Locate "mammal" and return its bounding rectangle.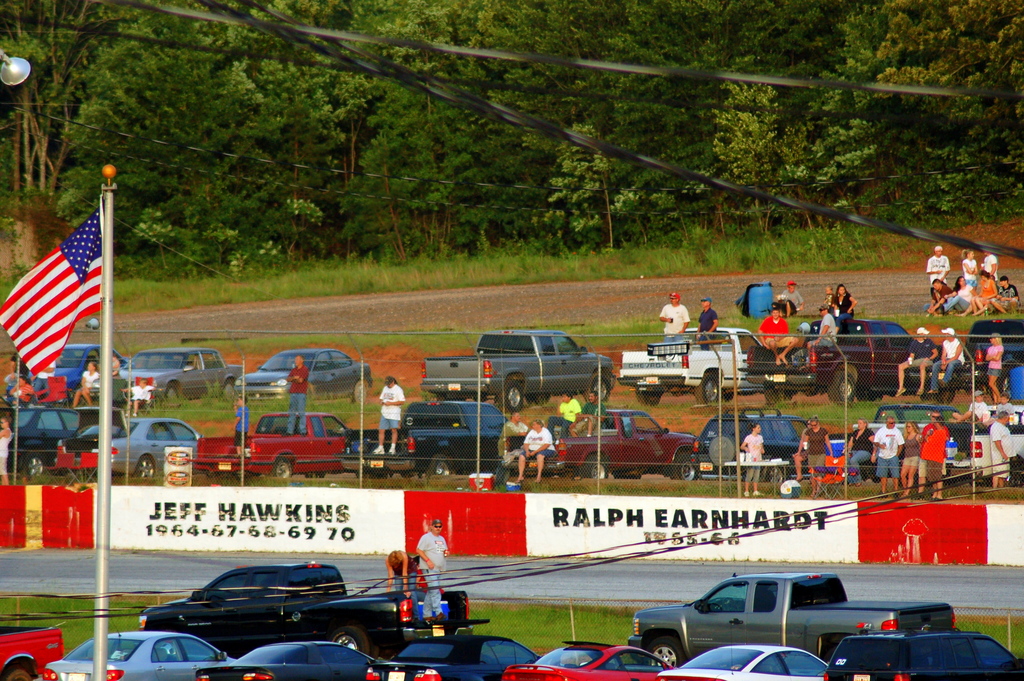
bbox=(8, 374, 35, 406).
